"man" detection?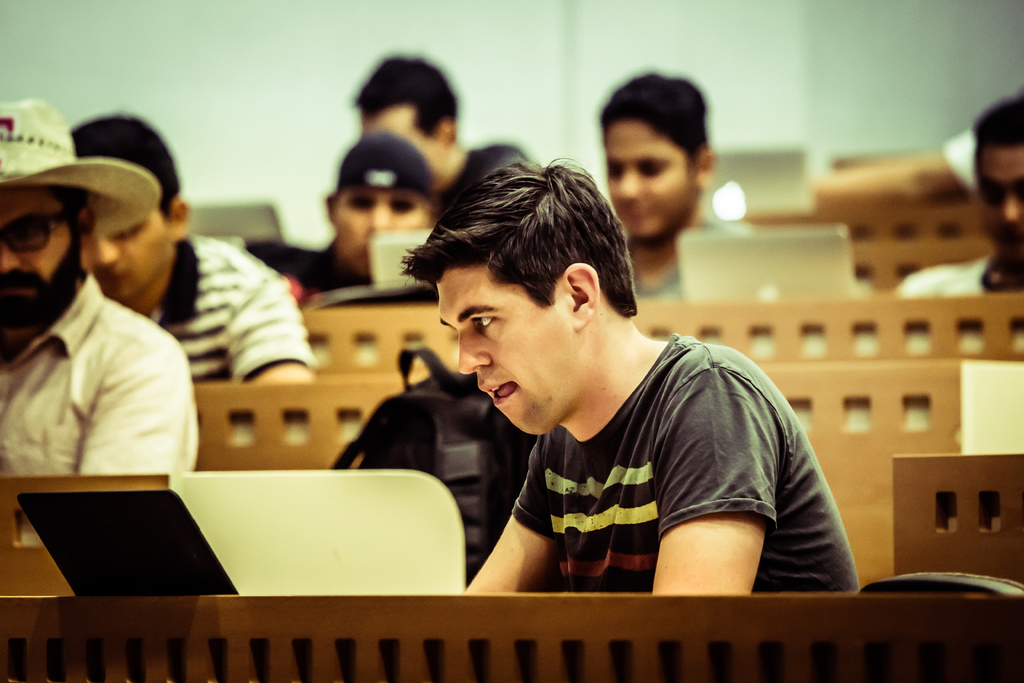
l=390, t=148, r=867, b=603
